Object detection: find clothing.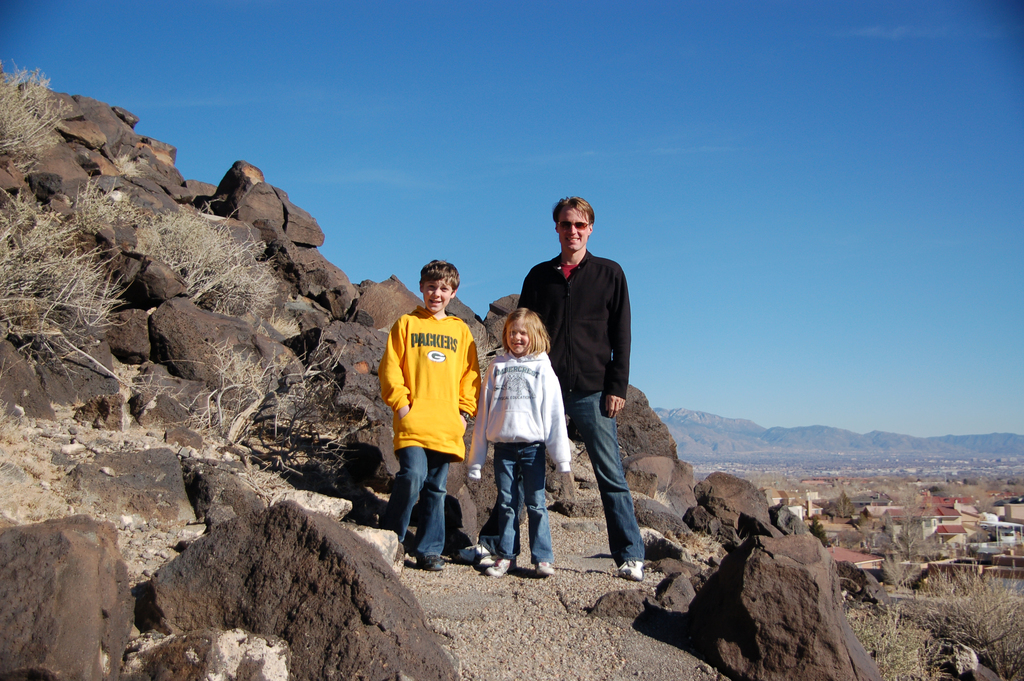
l=473, t=343, r=571, b=464.
